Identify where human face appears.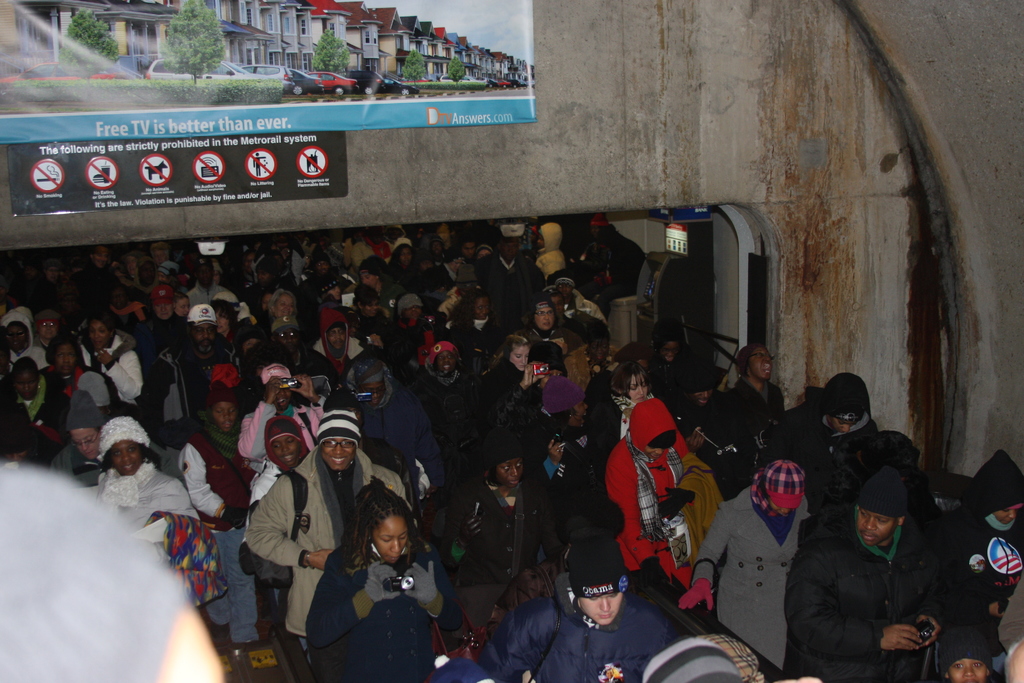
Appears at 508/343/531/372.
